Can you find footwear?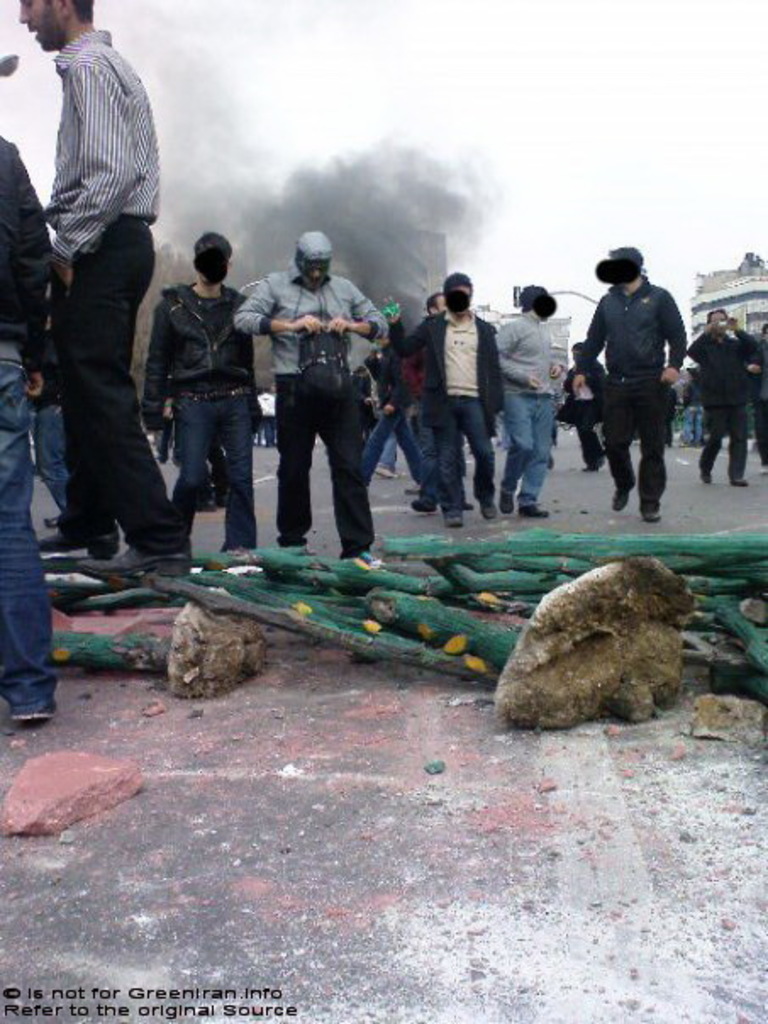
Yes, bounding box: <region>583, 454, 602, 471</region>.
